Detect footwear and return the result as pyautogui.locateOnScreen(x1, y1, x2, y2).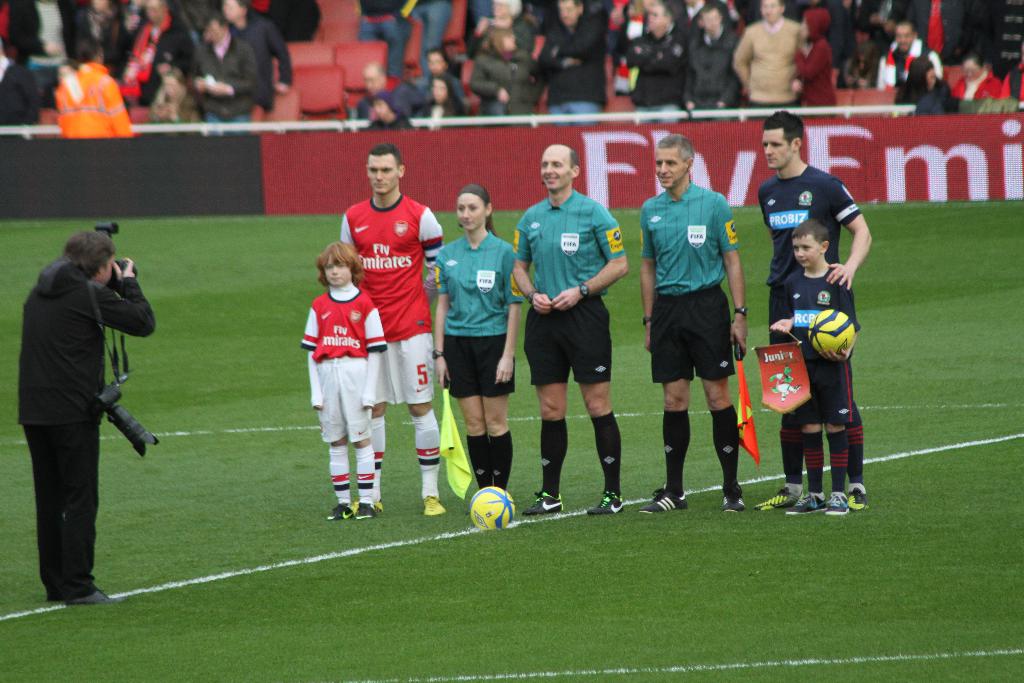
pyautogui.locateOnScreen(635, 488, 687, 516).
